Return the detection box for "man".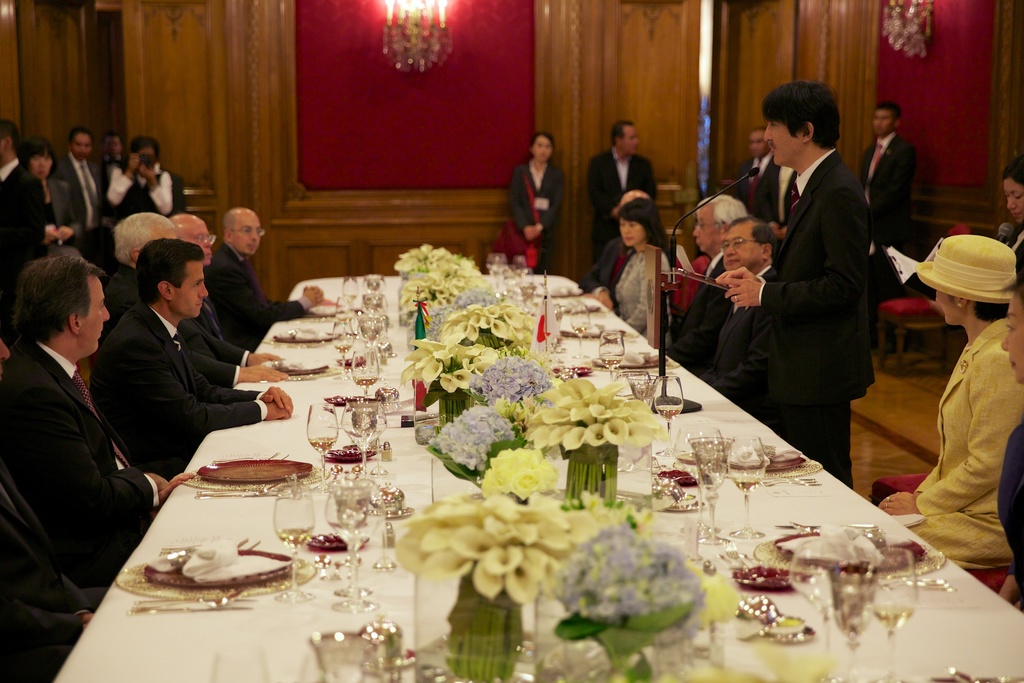
bbox=[733, 79, 909, 460].
